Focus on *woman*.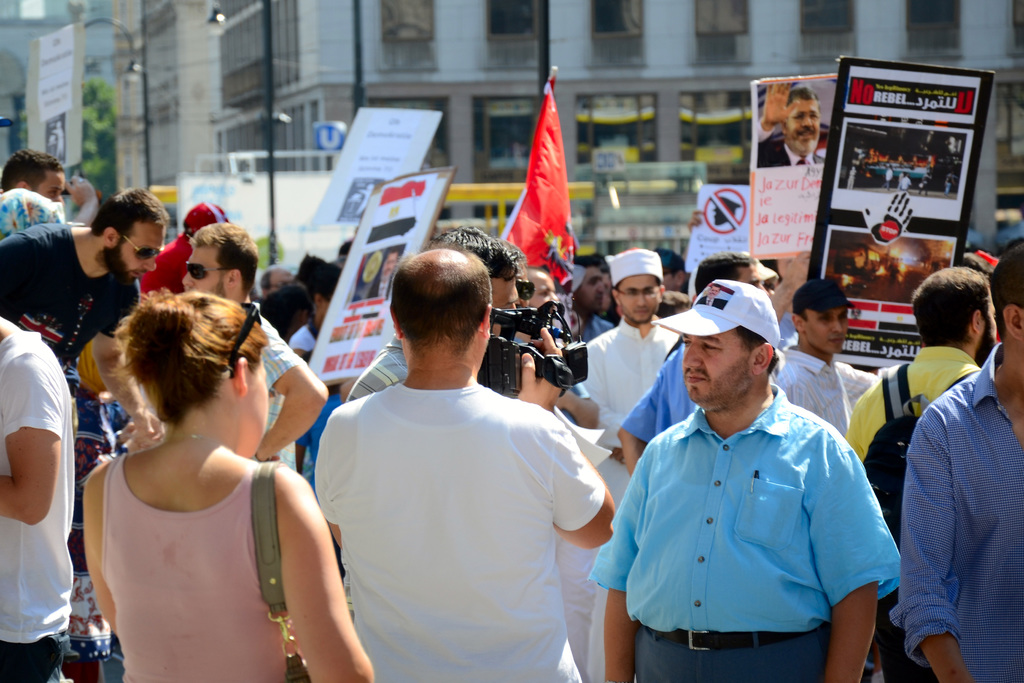
Focused at <bbox>63, 345, 131, 682</bbox>.
